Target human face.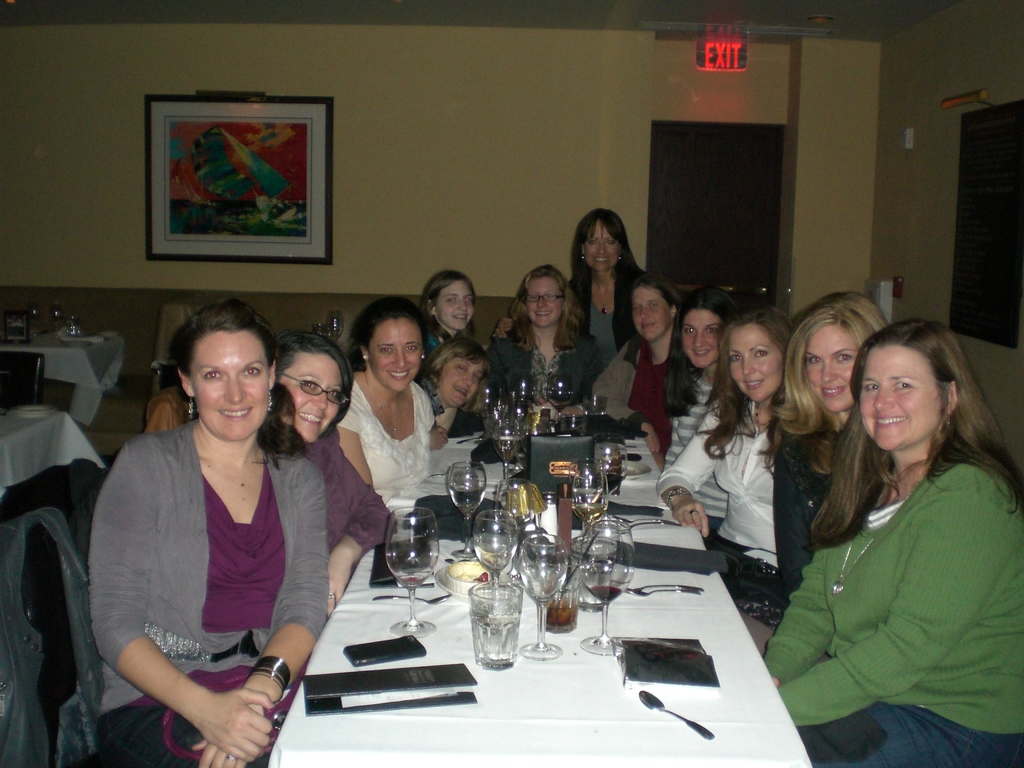
Target region: (left=861, top=342, right=941, bottom=454).
